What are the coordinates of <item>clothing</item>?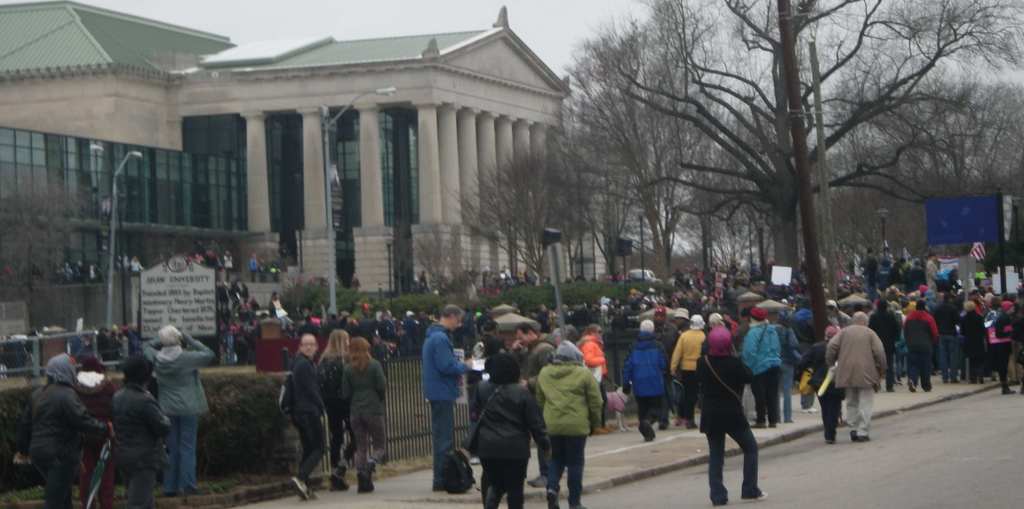
select_region(346, 345, 387, 473).
